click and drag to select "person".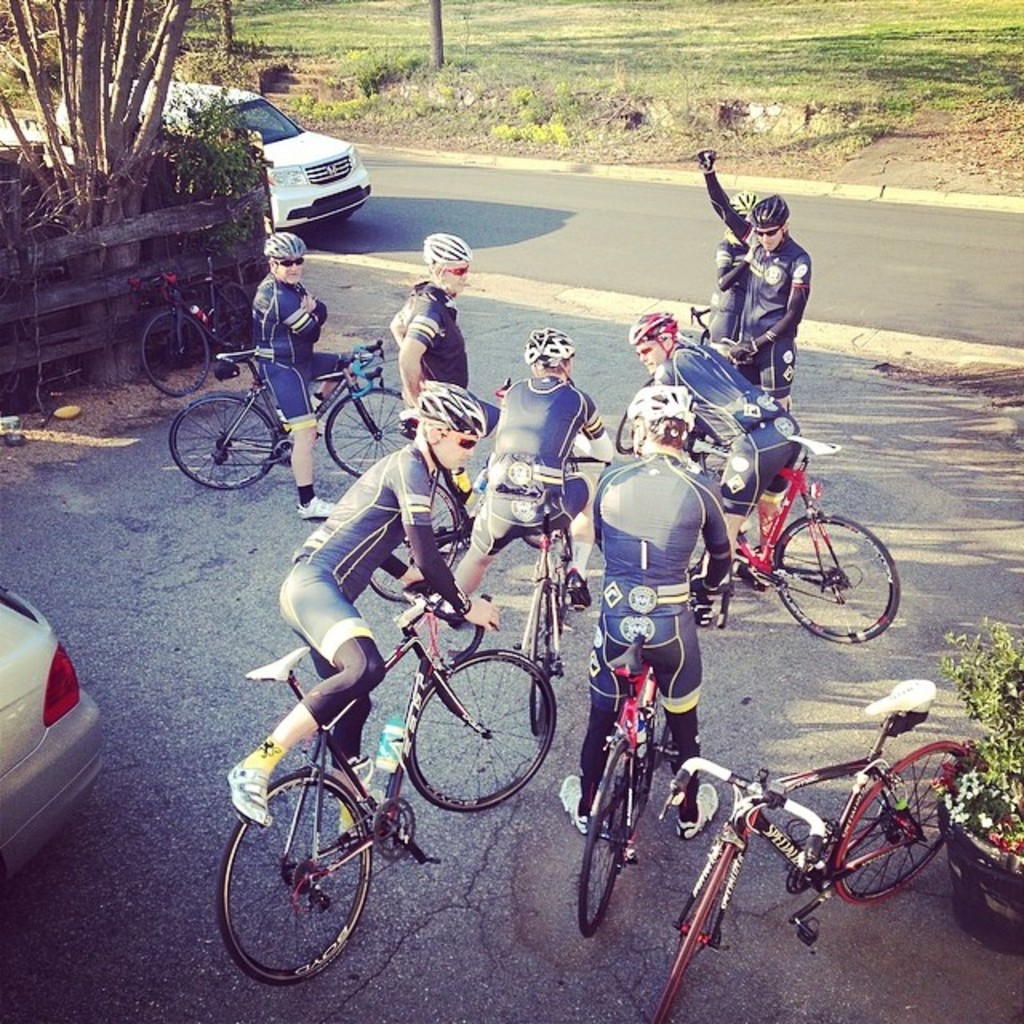
Selection: (450, 323, 621, 616).
